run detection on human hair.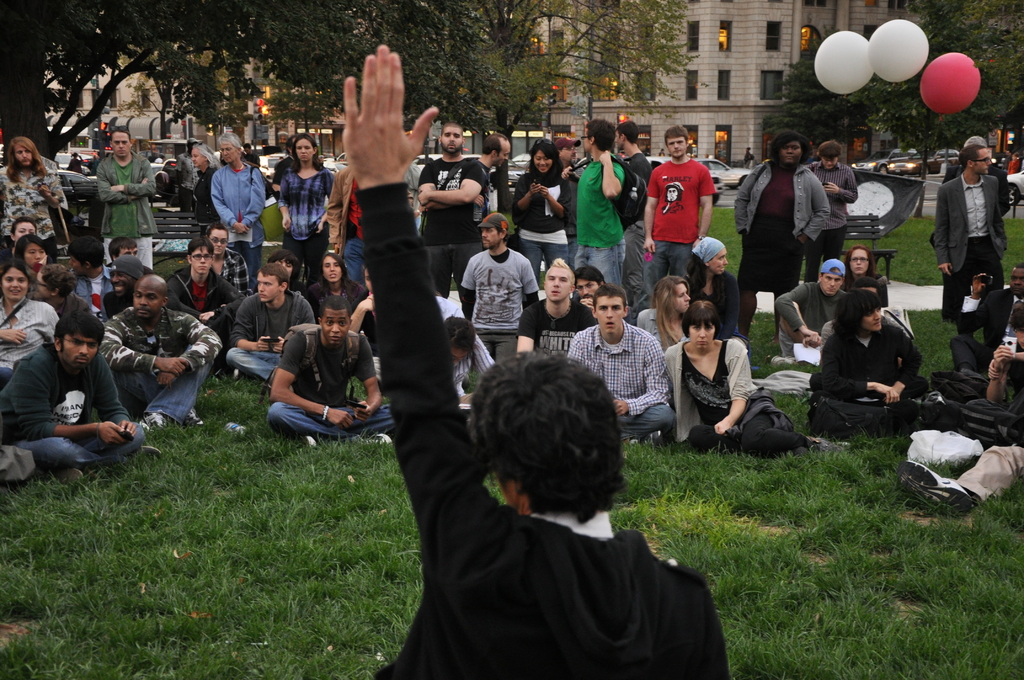
Result: detection(16, 236, 47, 287).
